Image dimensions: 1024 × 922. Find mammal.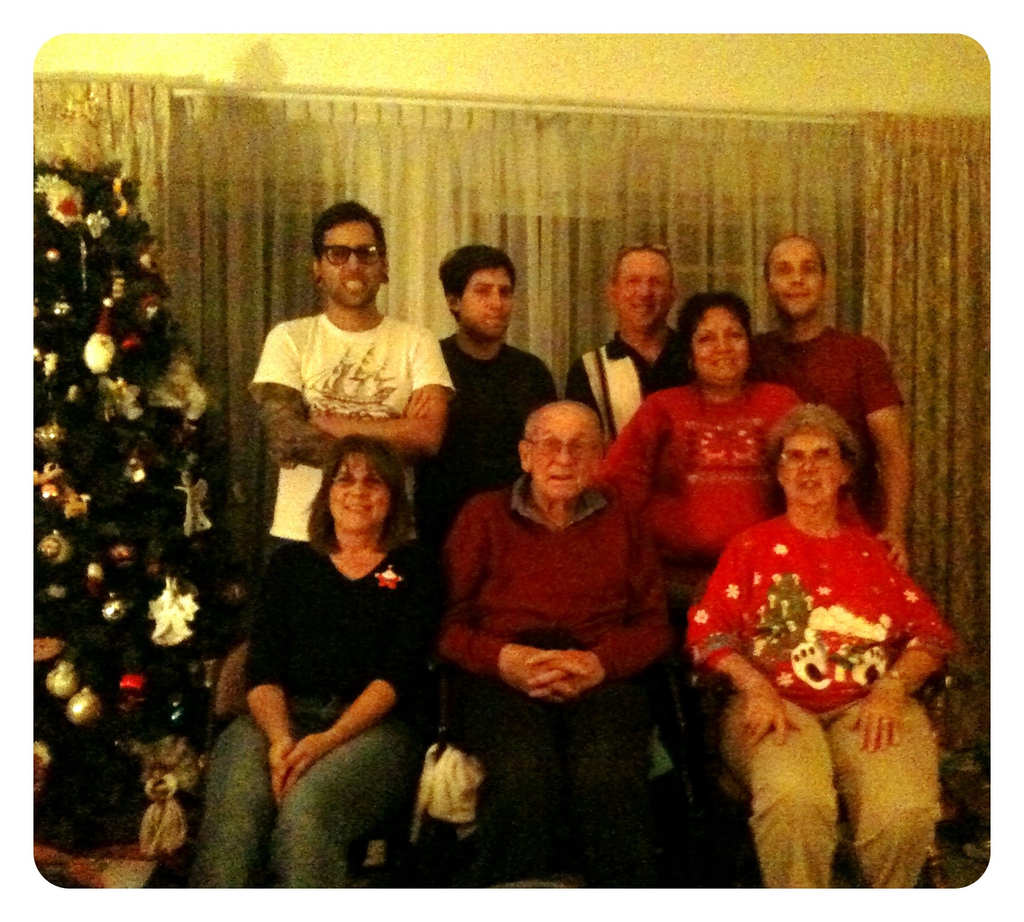
[left=191, top=434, right=455, bottom=886].
